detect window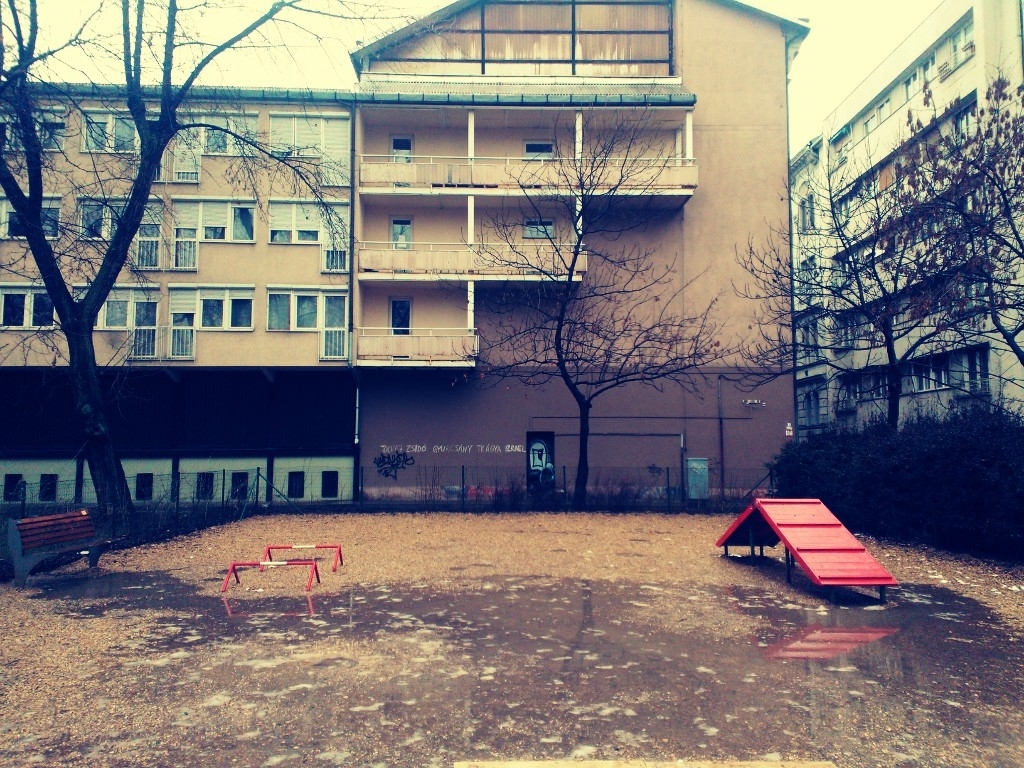
(x1=520, y1=136, x2=559, y2=163)
